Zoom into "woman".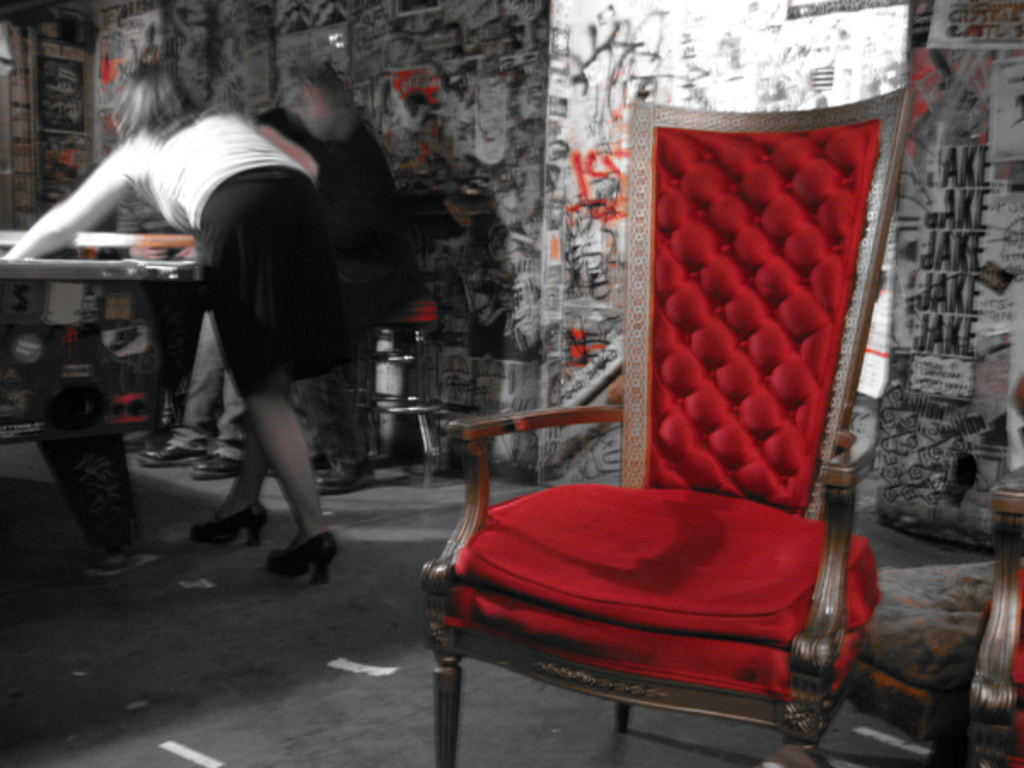
Zoom target: pyautogui.locateOnScreen(82, 92, 352, 577).
